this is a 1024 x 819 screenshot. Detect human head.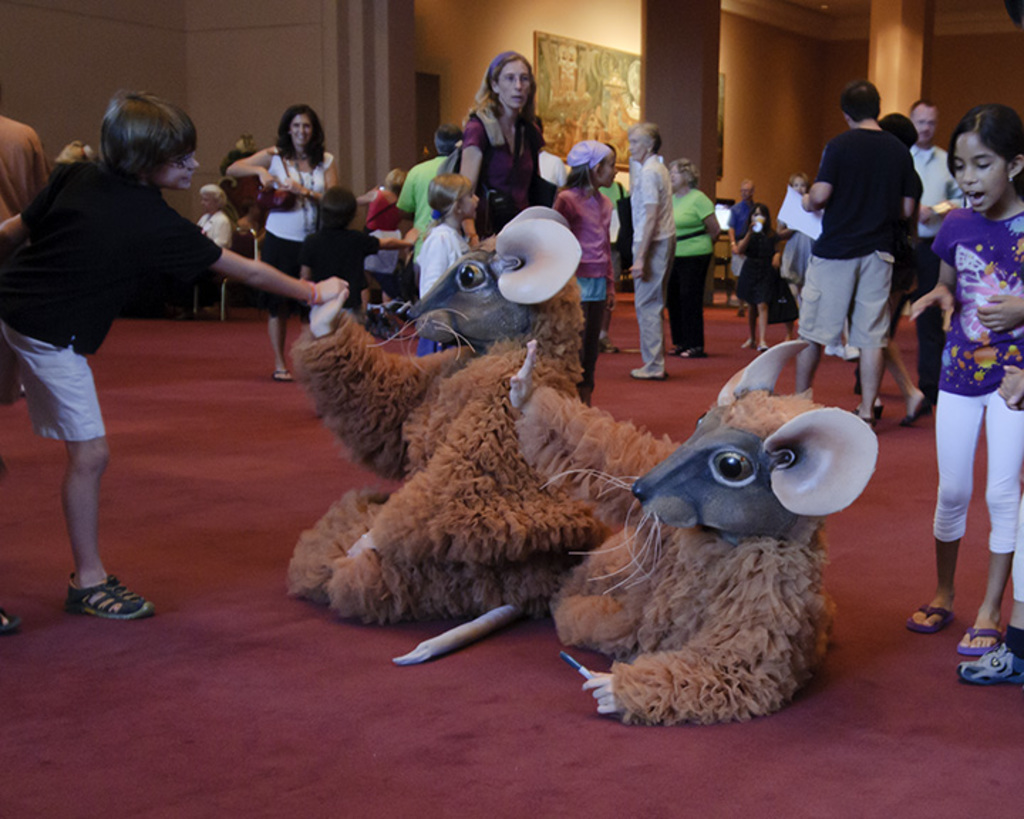
select_region(664, 158, 700, 189).
